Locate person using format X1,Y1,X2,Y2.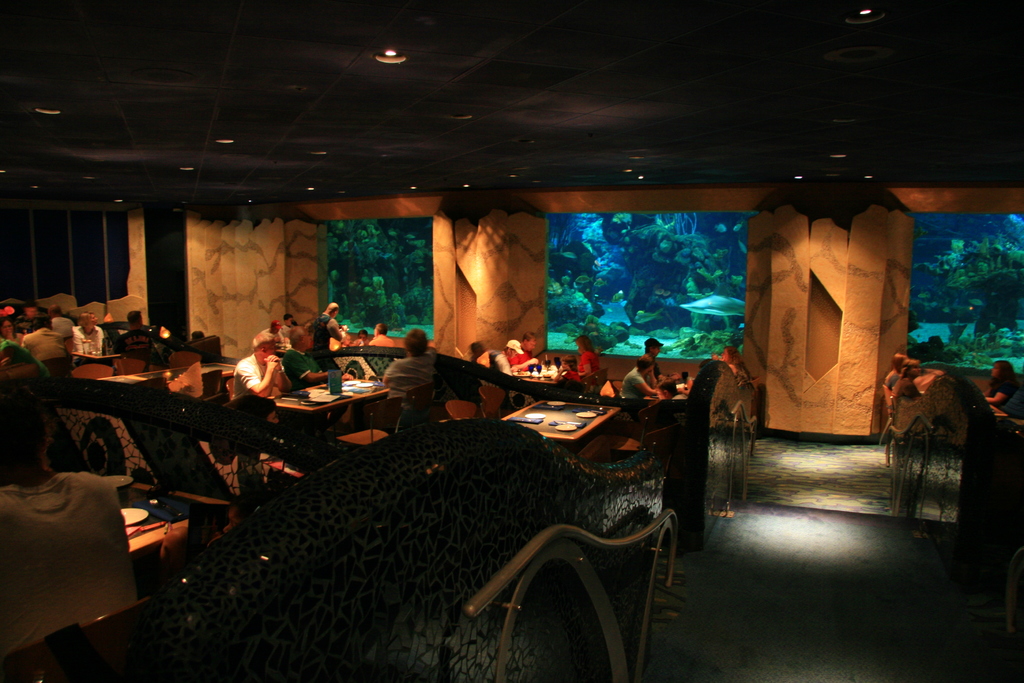
367,320,403,344.
